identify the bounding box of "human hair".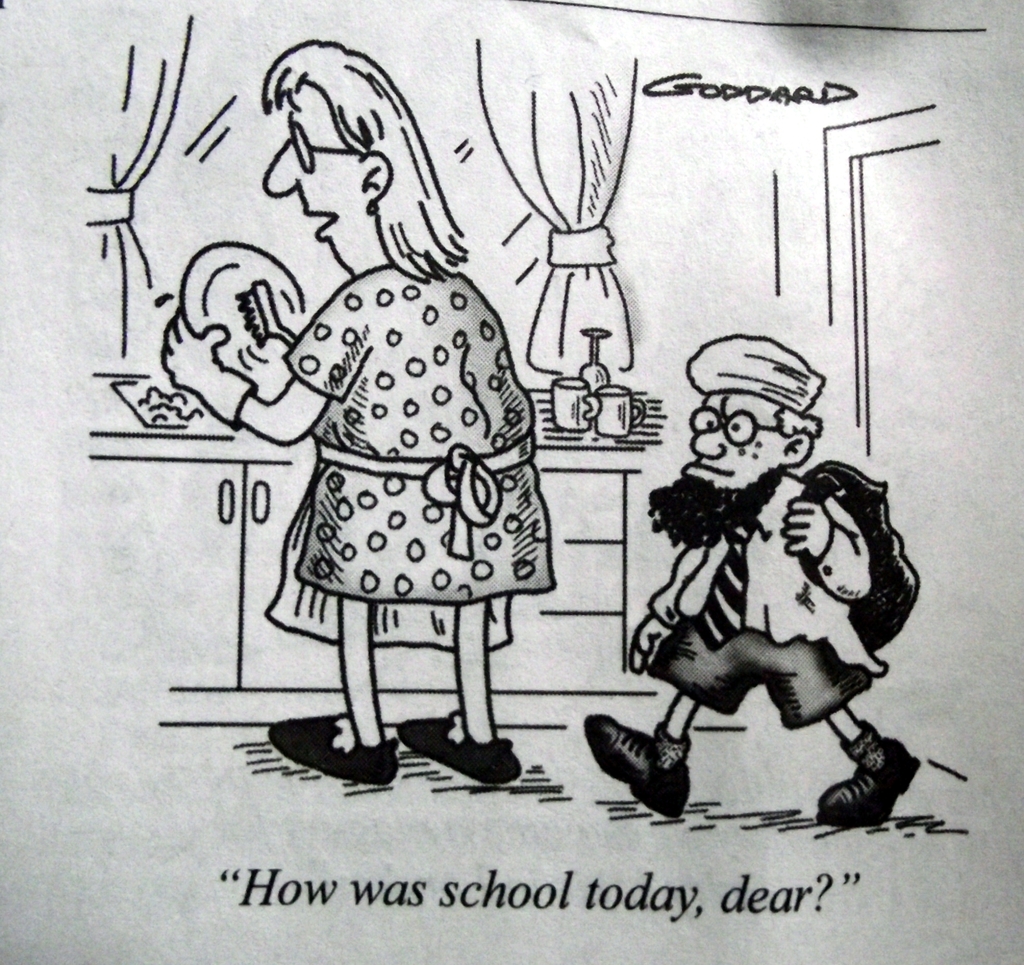
detection(782, 406, 824, 440).
